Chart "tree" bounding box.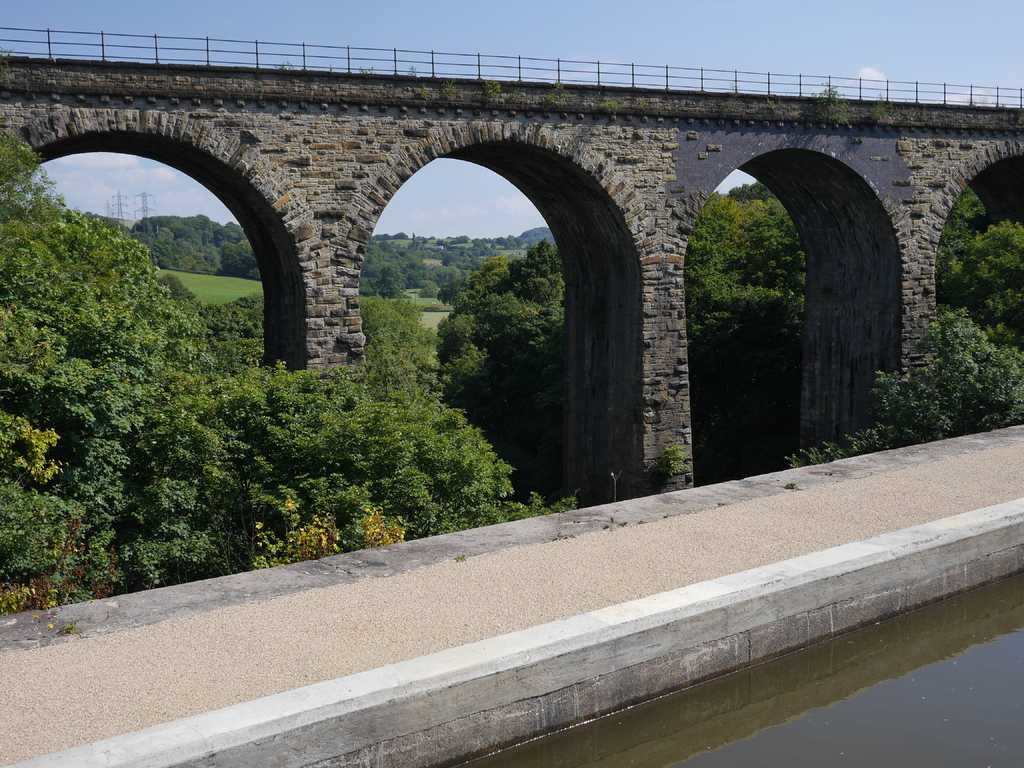
Charted: region(670, 177, 814, 484).
